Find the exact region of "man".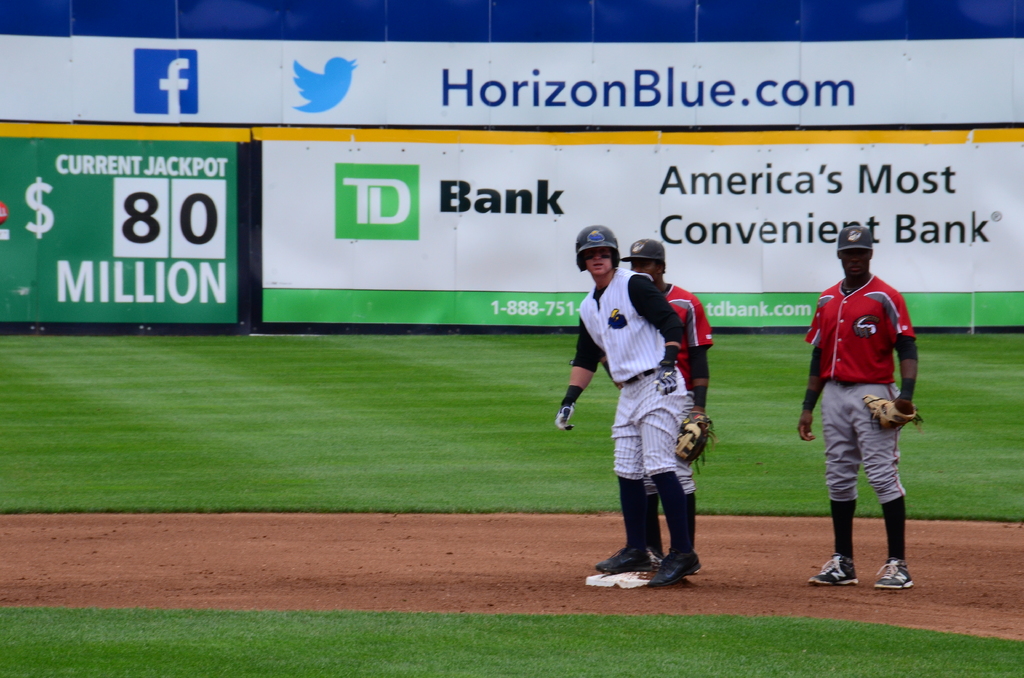
Exact region: (799, 224, 919, 592).
